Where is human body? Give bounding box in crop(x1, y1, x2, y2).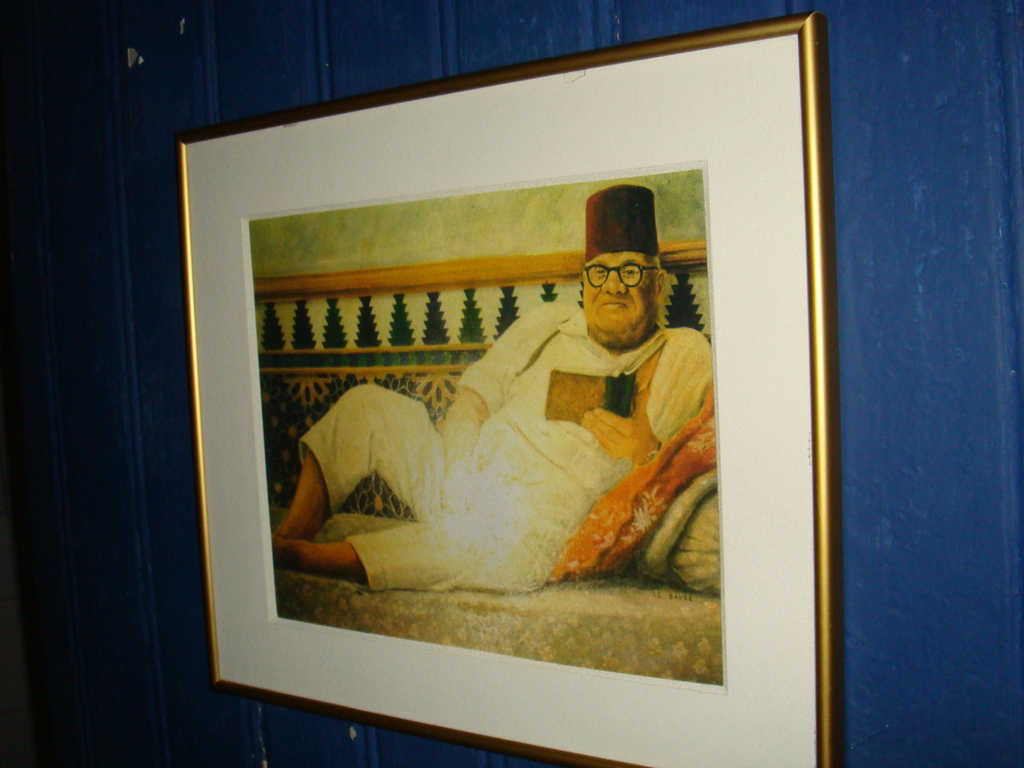
crop(321, 228, 722, 608).
